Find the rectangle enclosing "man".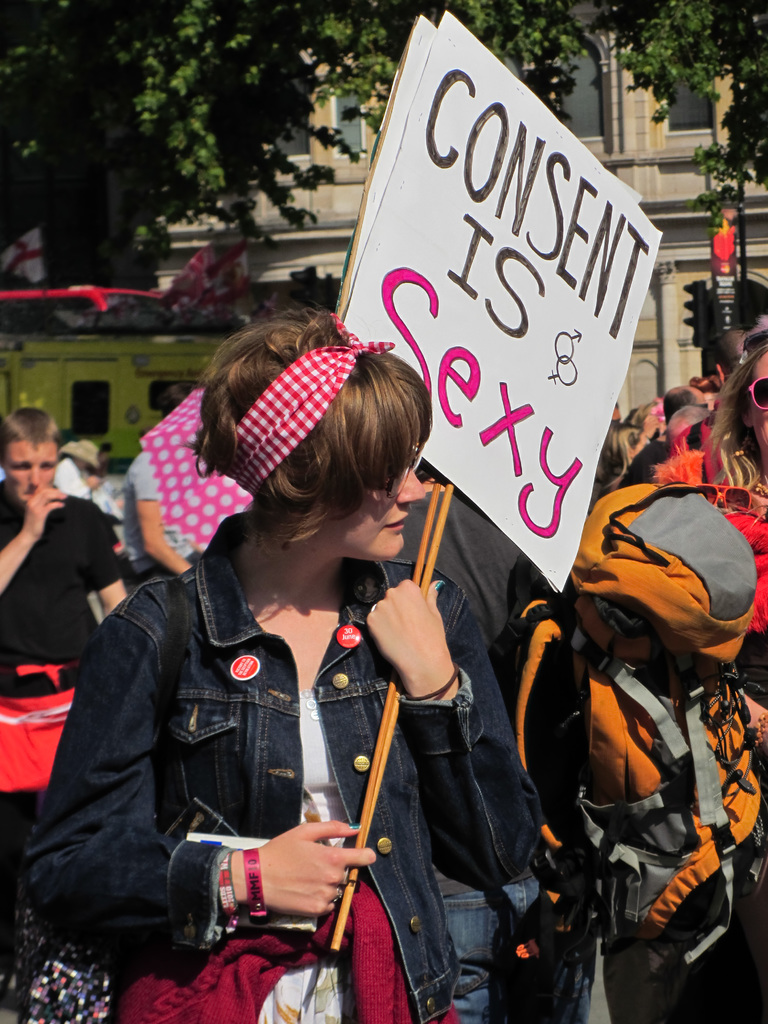
131/451/208/568.
